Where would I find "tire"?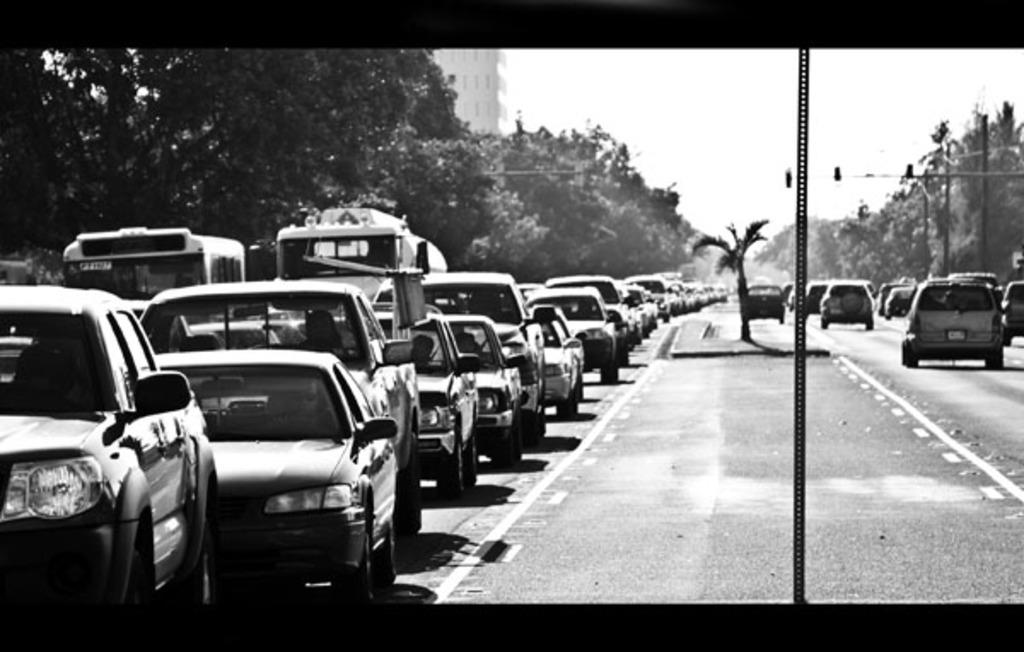
At detection(181, 524, 241, 614).
